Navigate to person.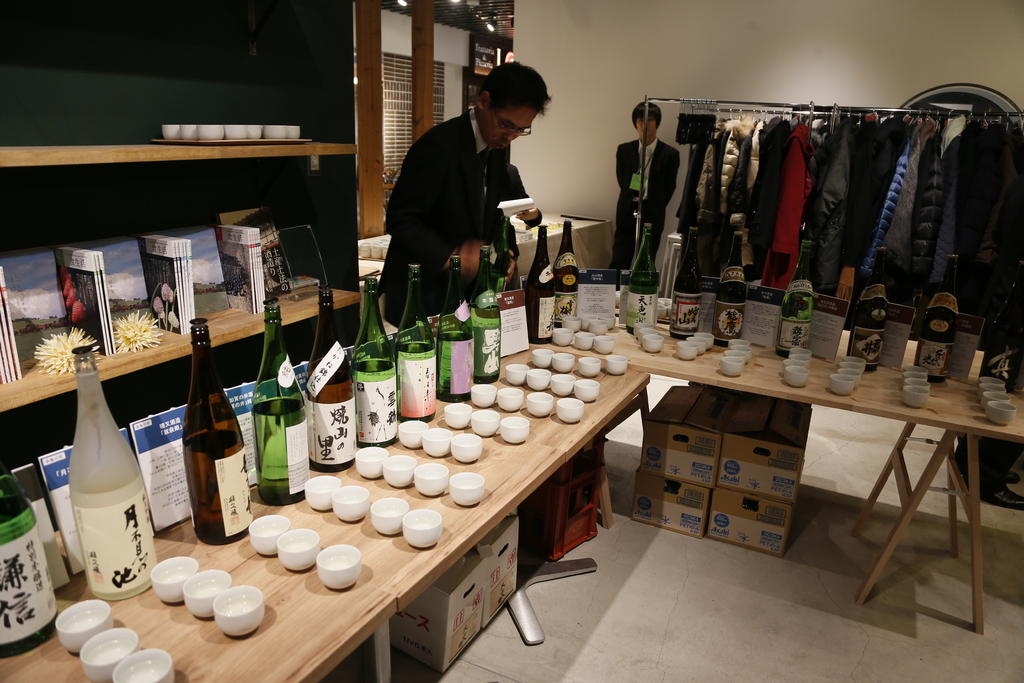
Navigation target: (611,100,681,268).
